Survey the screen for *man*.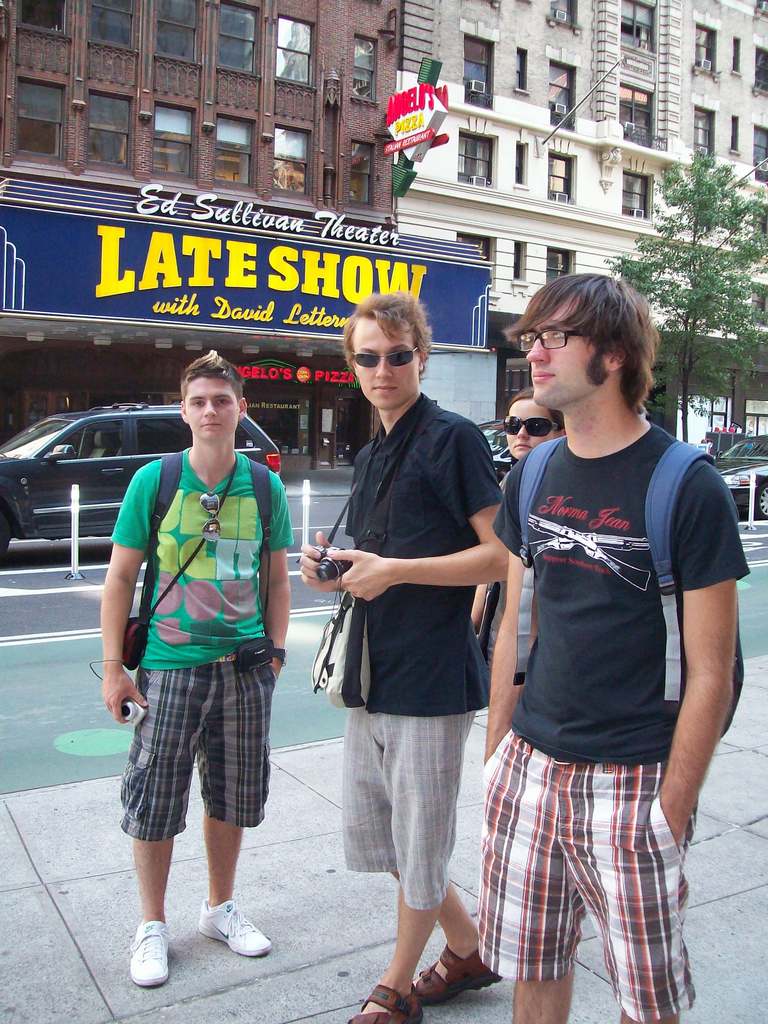
Survey found: locate(479, 272, 749, 1023).
